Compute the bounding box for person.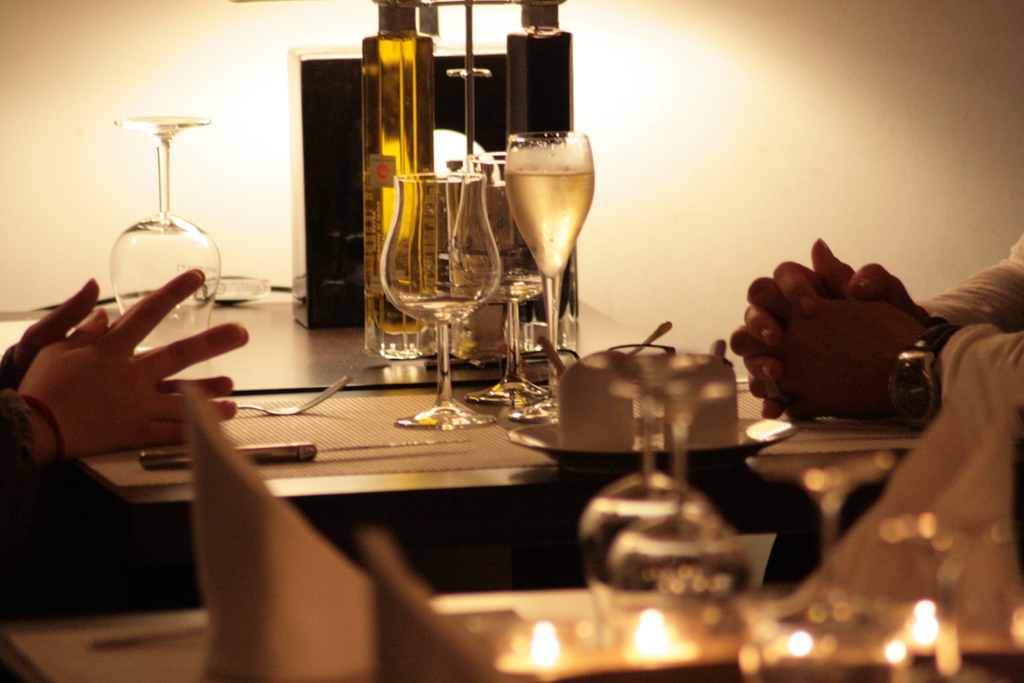
crop(0, 264, 248, 486).
